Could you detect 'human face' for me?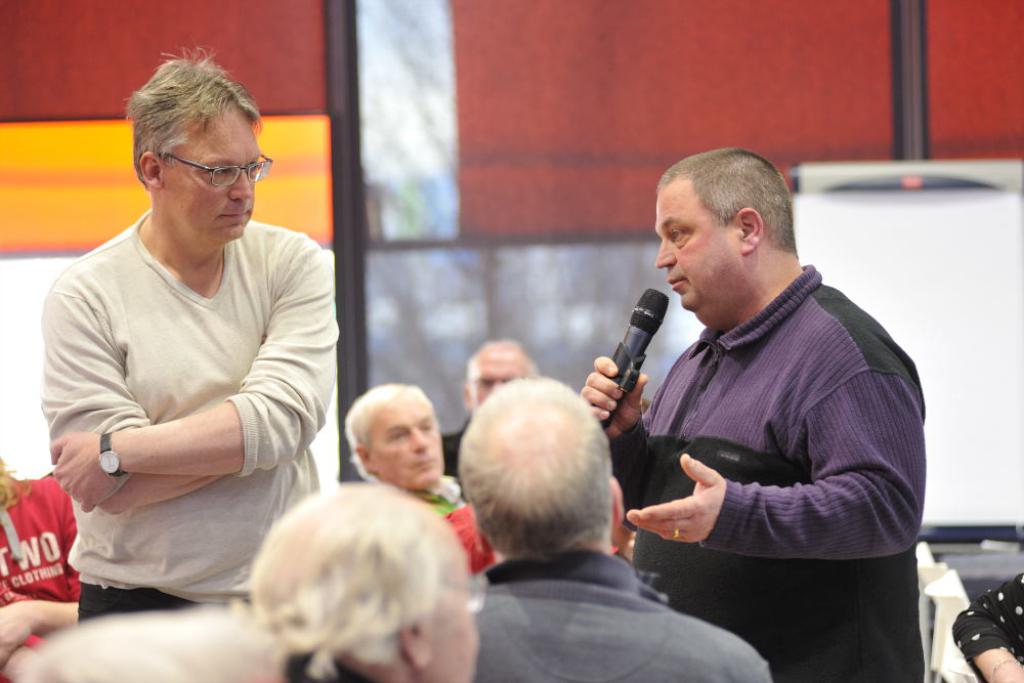
Detection result: box=[365, 397, 436, 487].
